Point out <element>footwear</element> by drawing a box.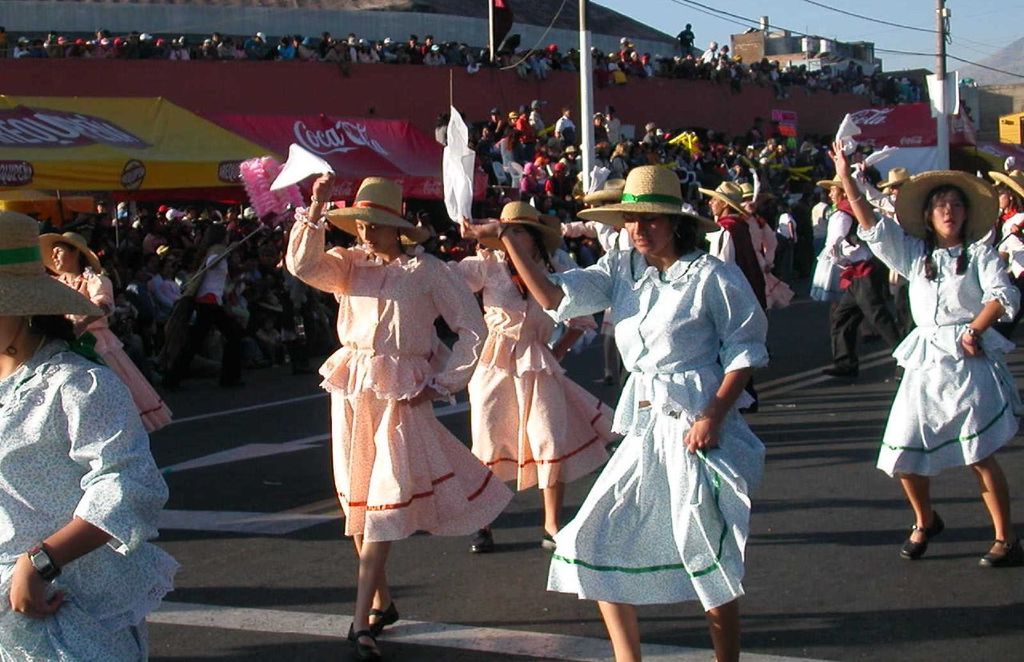
select_region(600, 373, 624, 389).
